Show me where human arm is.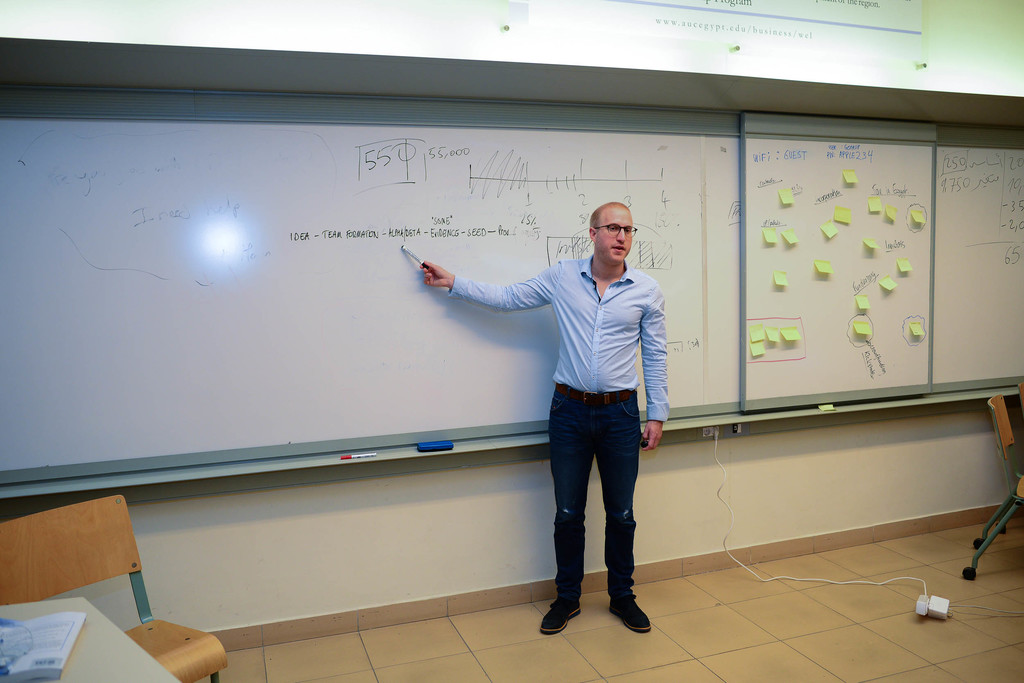
human arm is at BBox(422, 265, 556, 313).
